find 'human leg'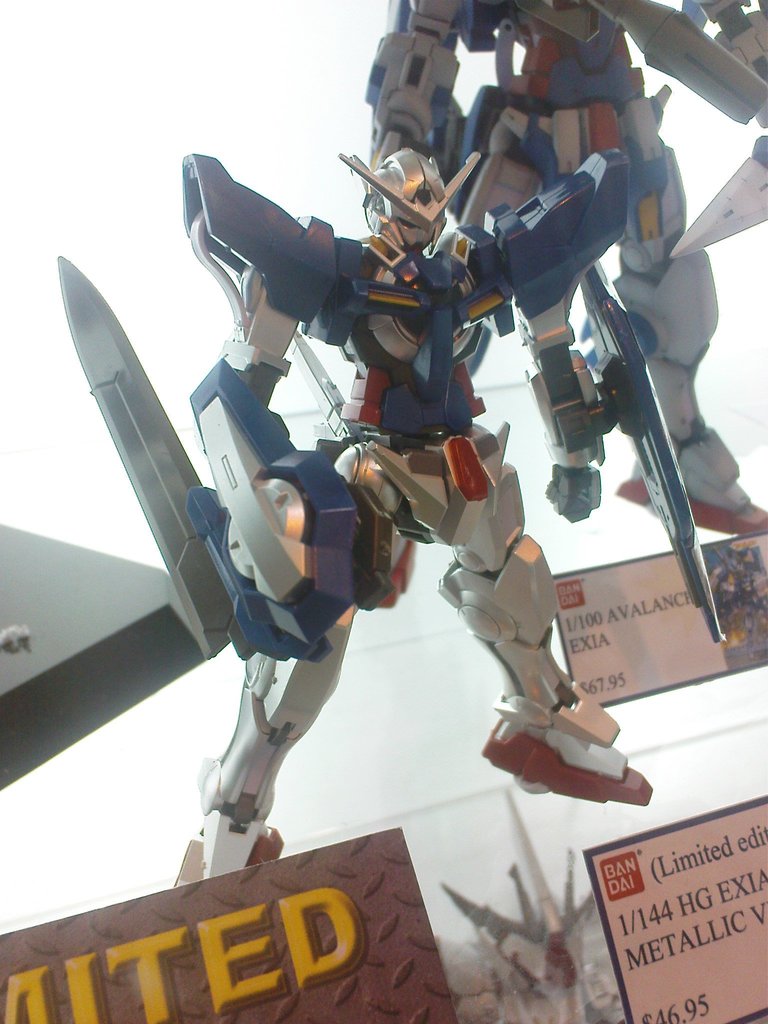
<bbox>452, 447, 667, 827</bbox>
